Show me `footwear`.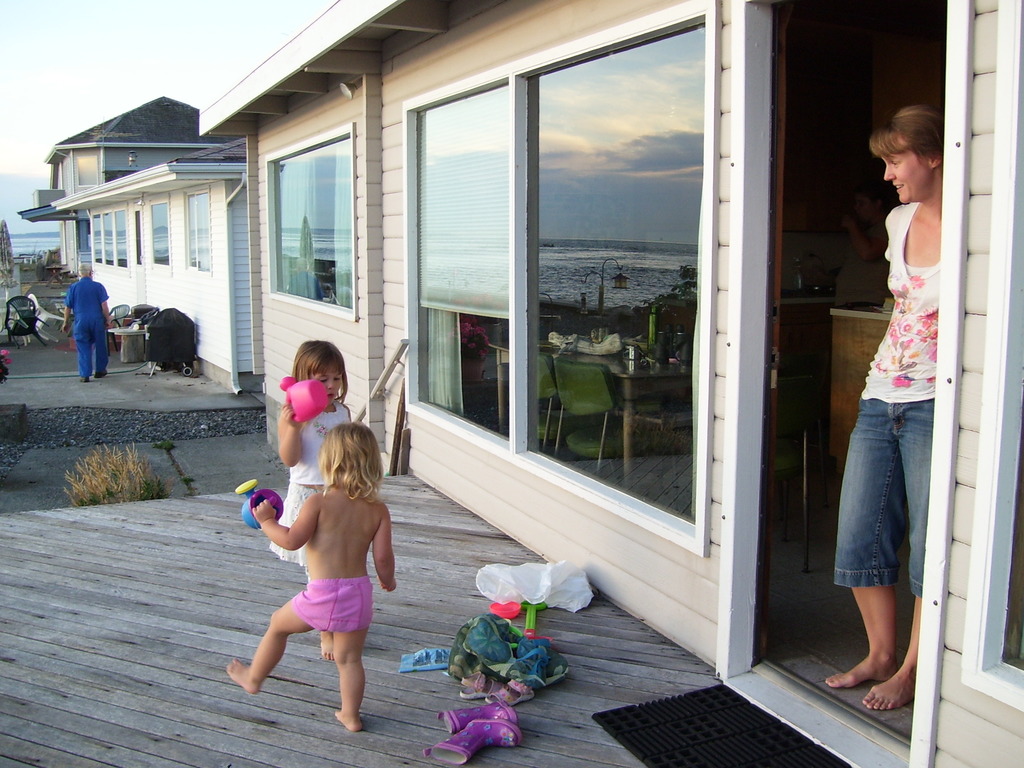
`footwear` is here: [left=486, top=677, right=538, bottom=713].
